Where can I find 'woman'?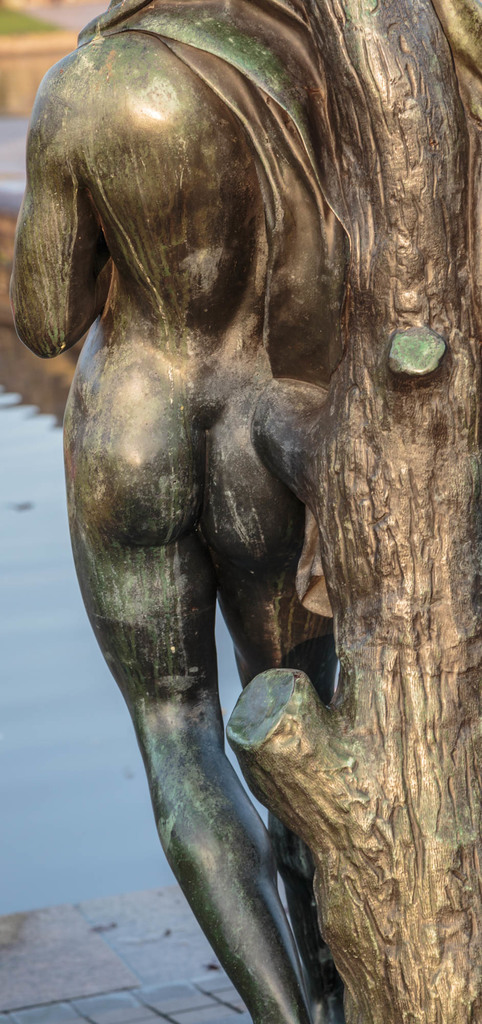
You can find it at x1=10, y1=0, x2=321, y2=1022.
